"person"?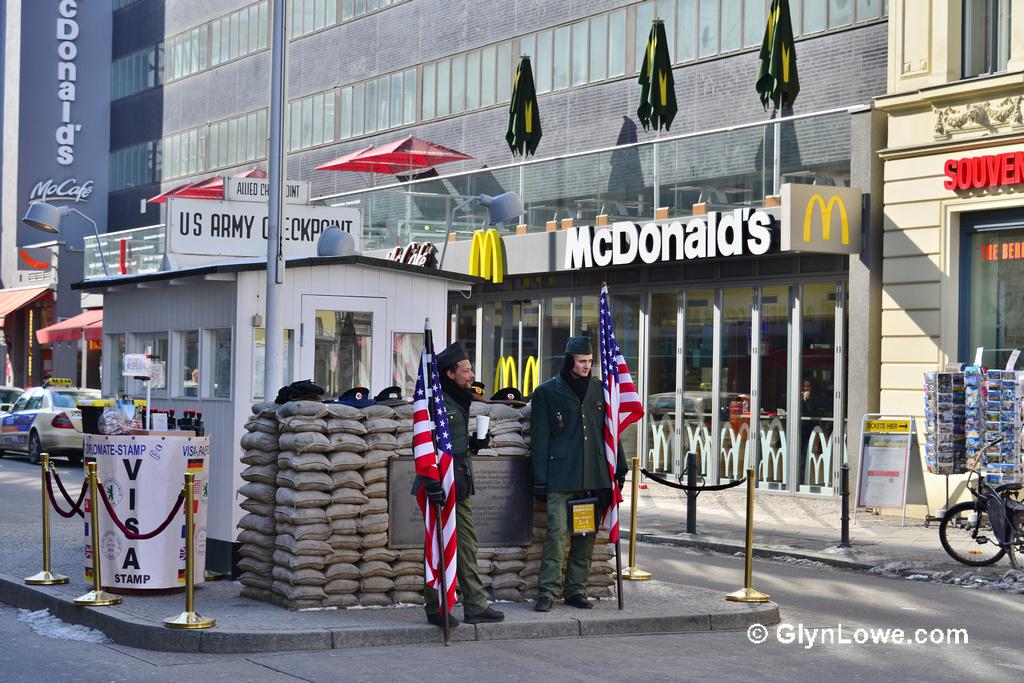
box=[532, 339, 608, 613]
